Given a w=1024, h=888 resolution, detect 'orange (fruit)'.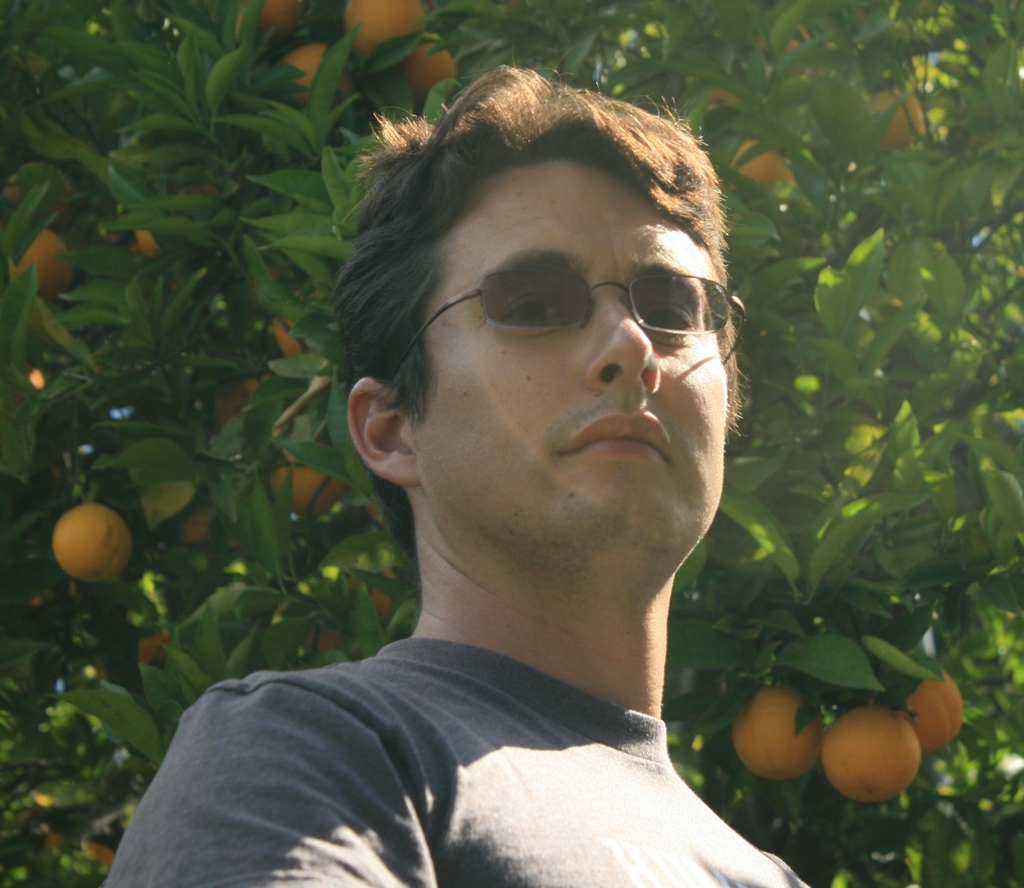
(273,44,336,99).
